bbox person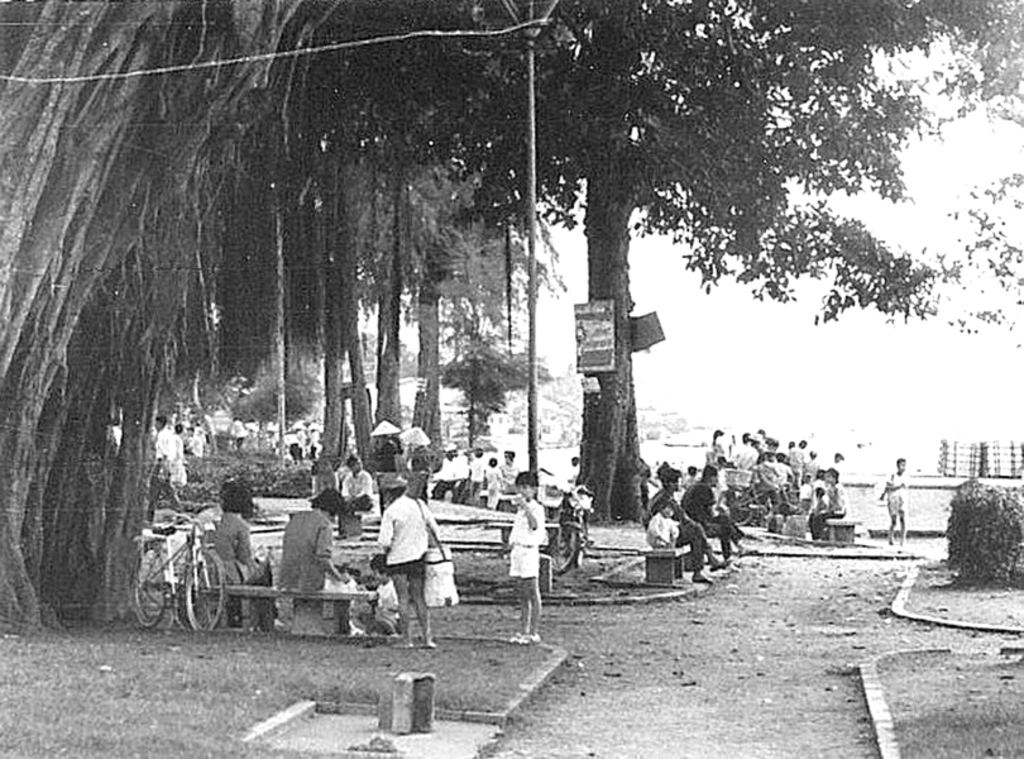
box(803, 484, 817, 525)
